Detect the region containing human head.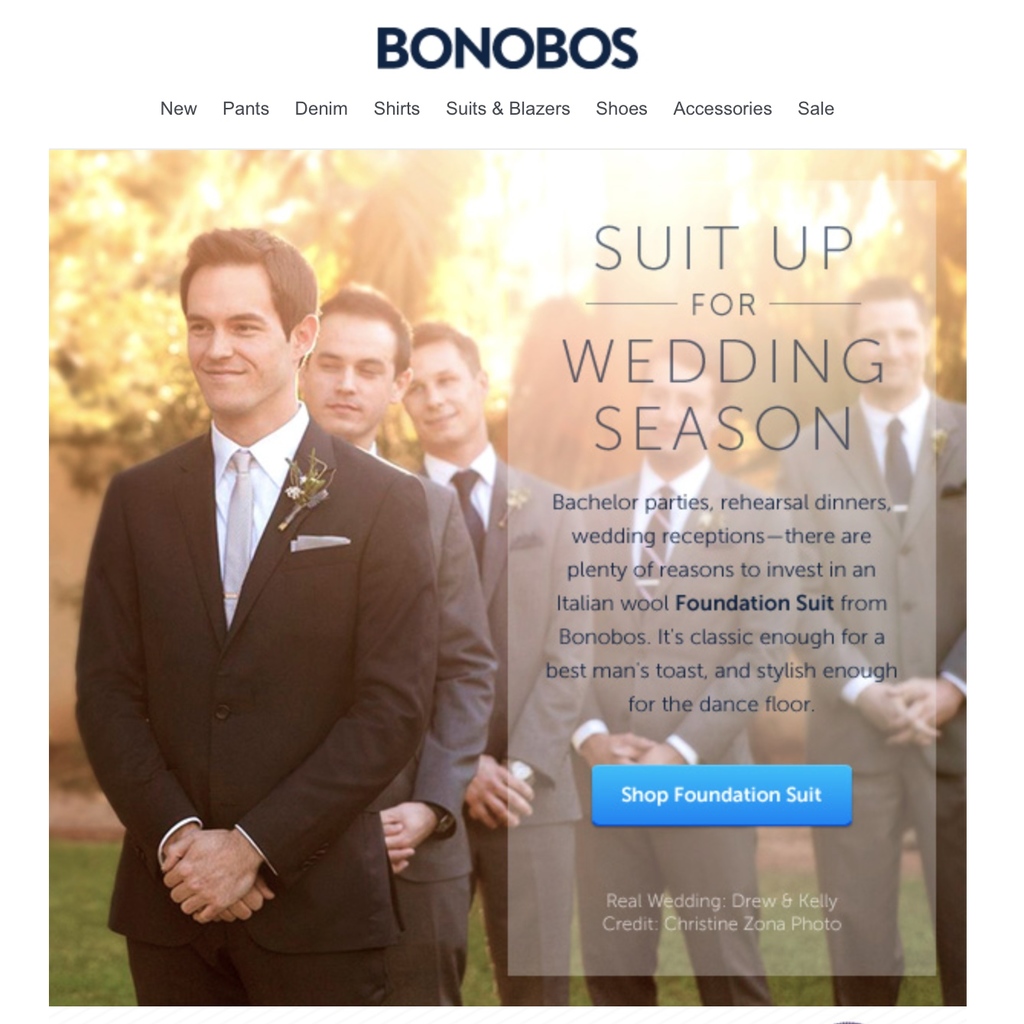
<region>845, 272, 930, 394</region>.
